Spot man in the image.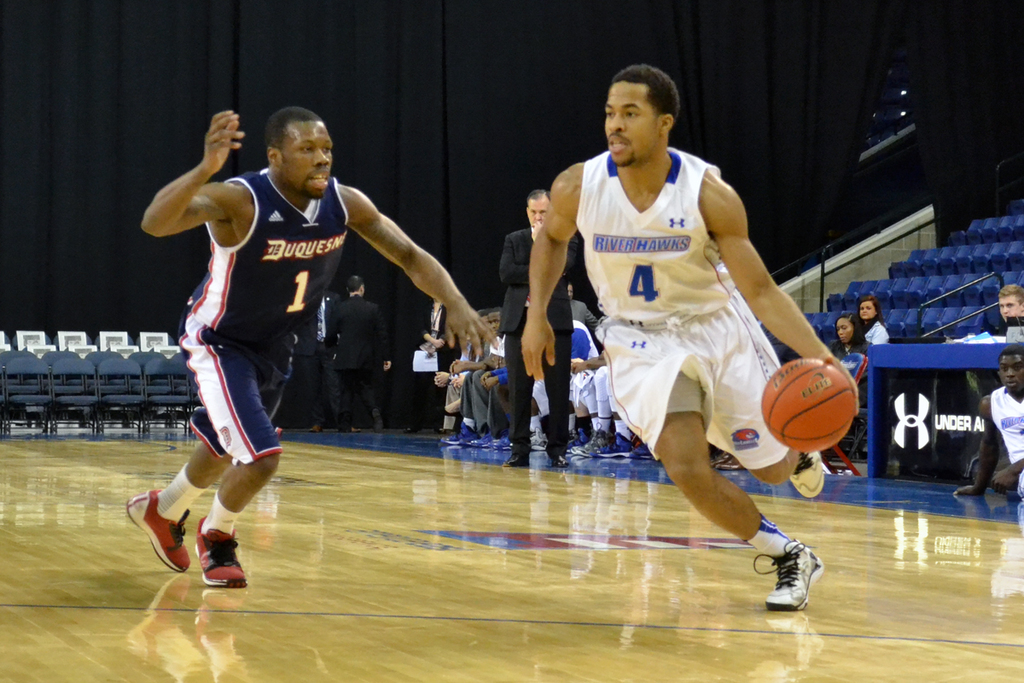
man found at bbox=(504, 182, 598, 465).
